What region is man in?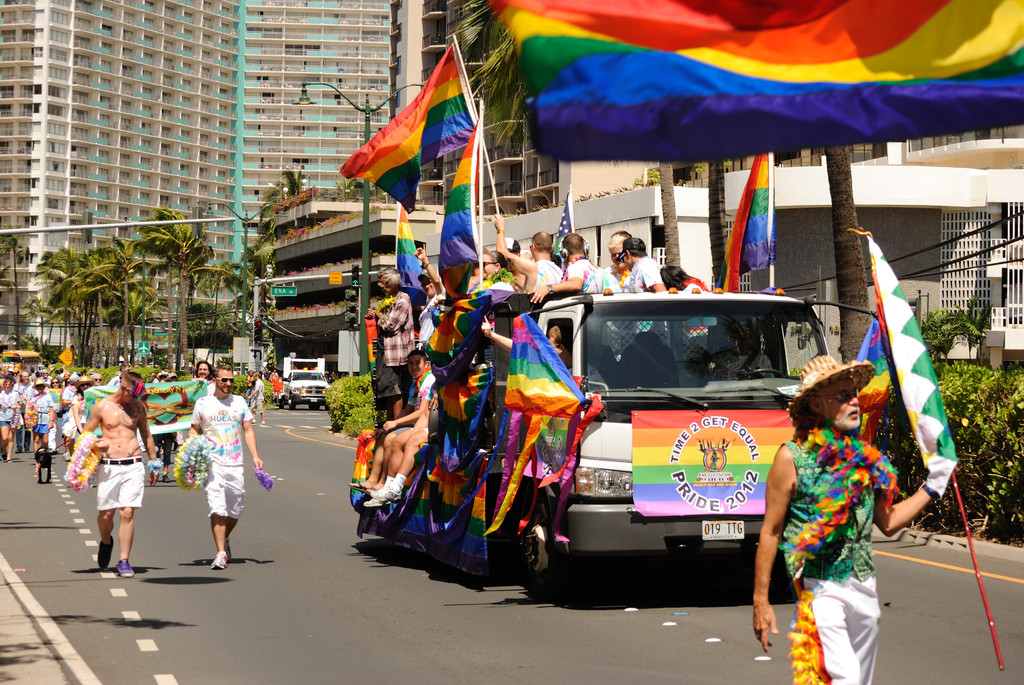
l=88, t=372, r=105, b=388.
